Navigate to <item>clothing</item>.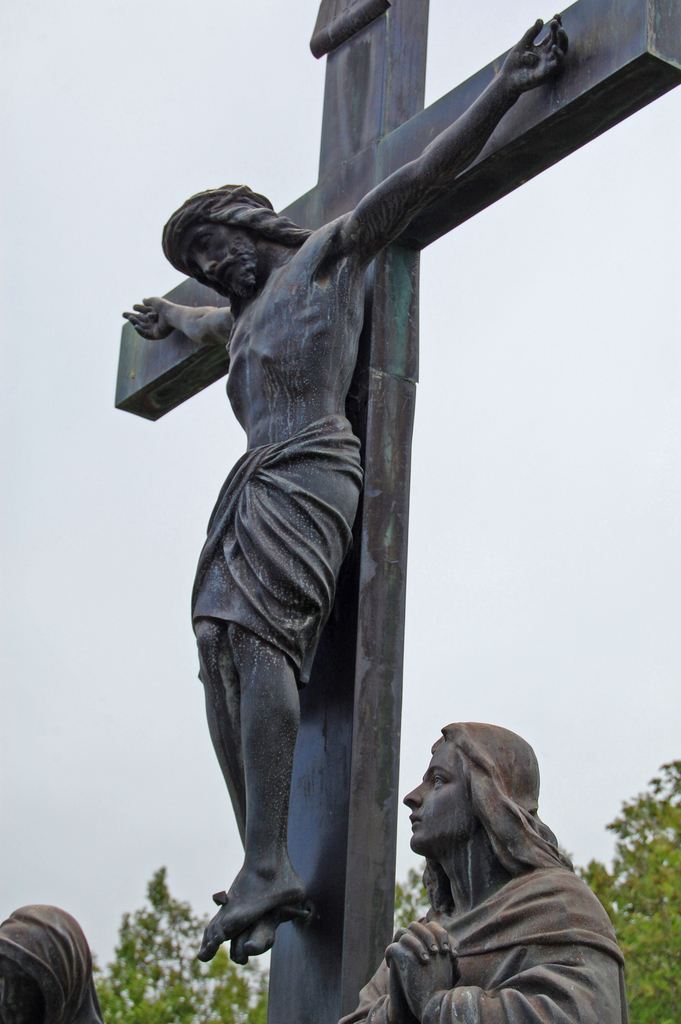
Navigation target: 363 720 632 1023.
